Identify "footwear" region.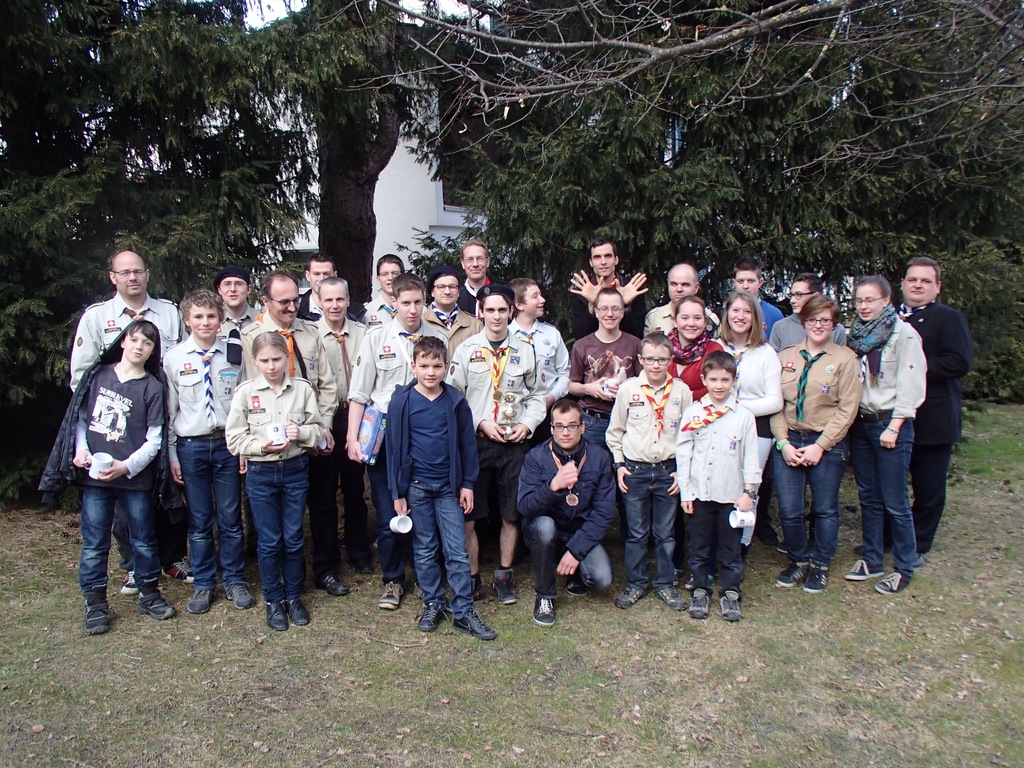
Region: region(865, 568, 914, 595).
